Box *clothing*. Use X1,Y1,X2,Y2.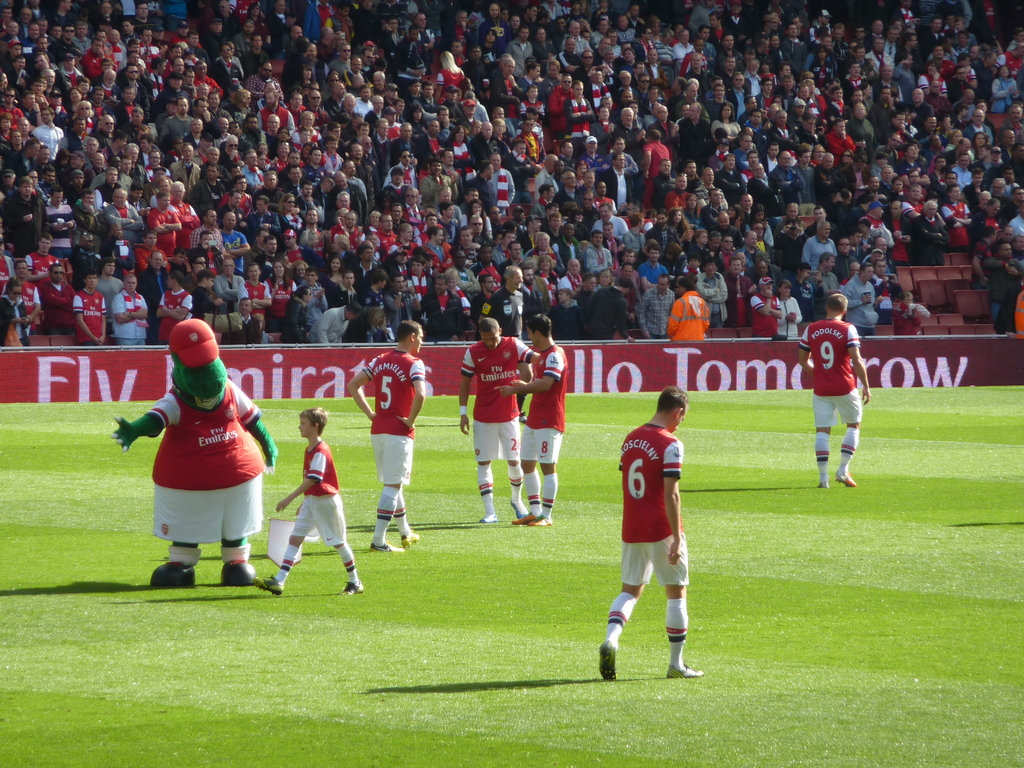
284,442,348,547.
